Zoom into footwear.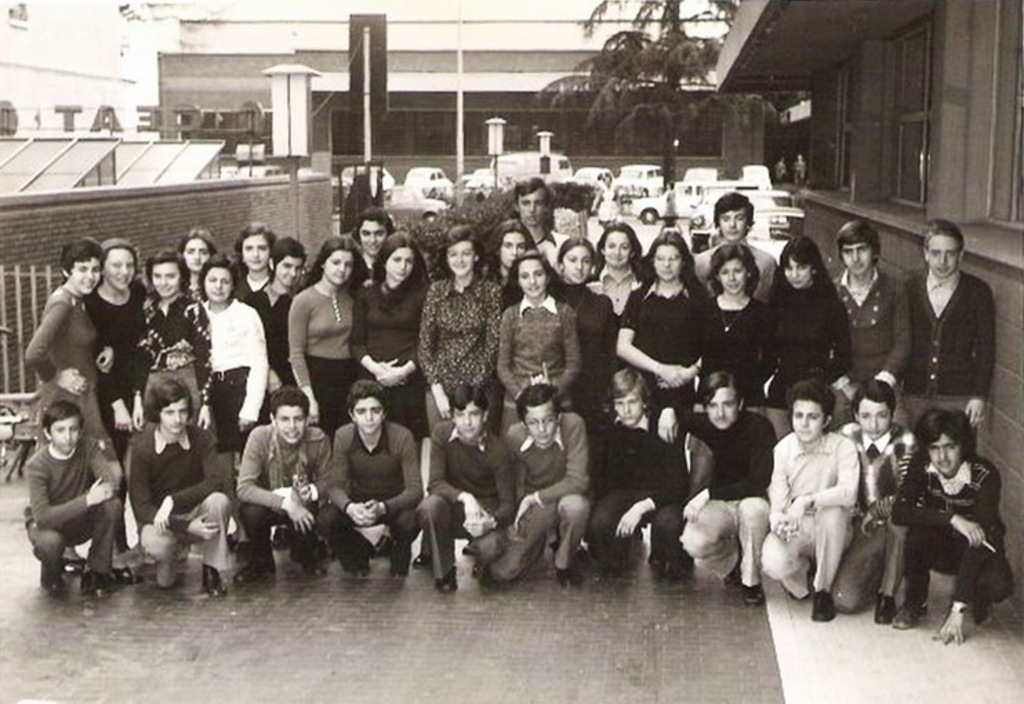
Zoom target: region(36, 569, 63, 599).
